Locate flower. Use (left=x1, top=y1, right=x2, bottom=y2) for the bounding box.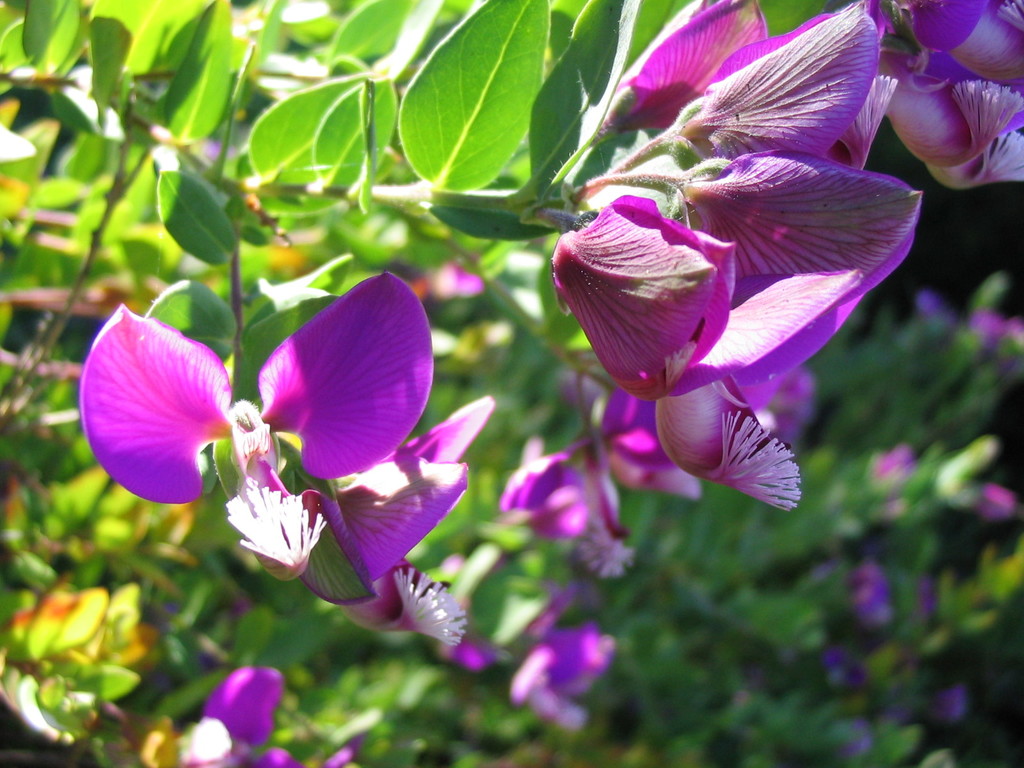
(left=977, top=479, right=1023, bottom=518).
